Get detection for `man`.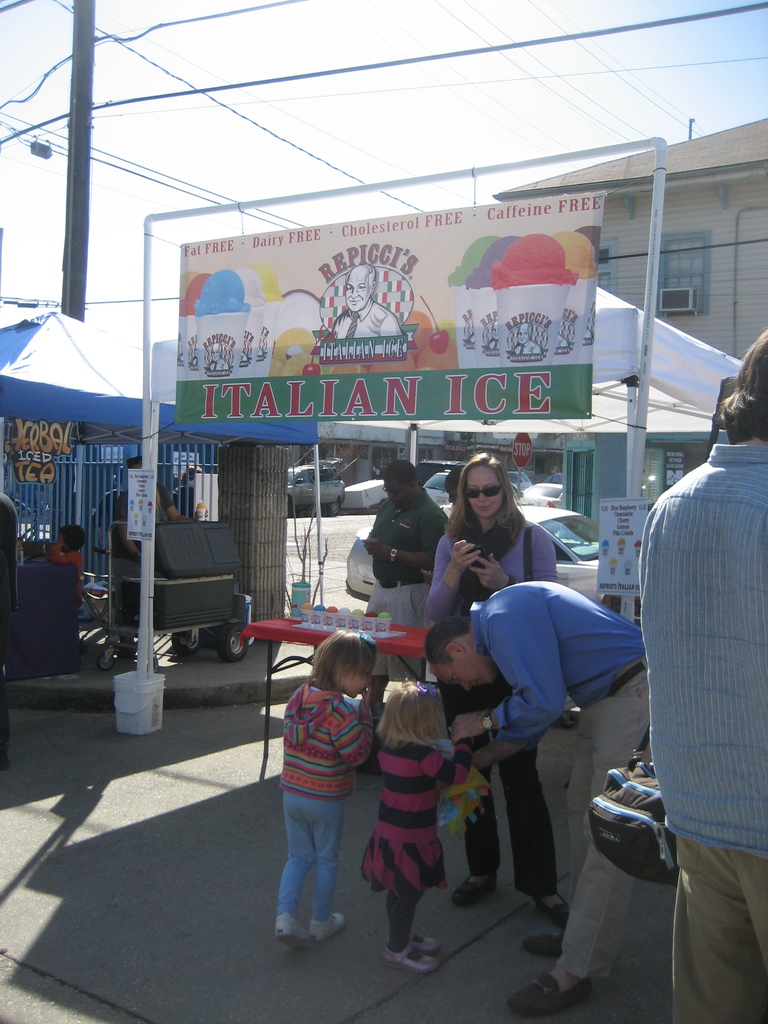
Detection: region(635, 333, 767, 1023).
